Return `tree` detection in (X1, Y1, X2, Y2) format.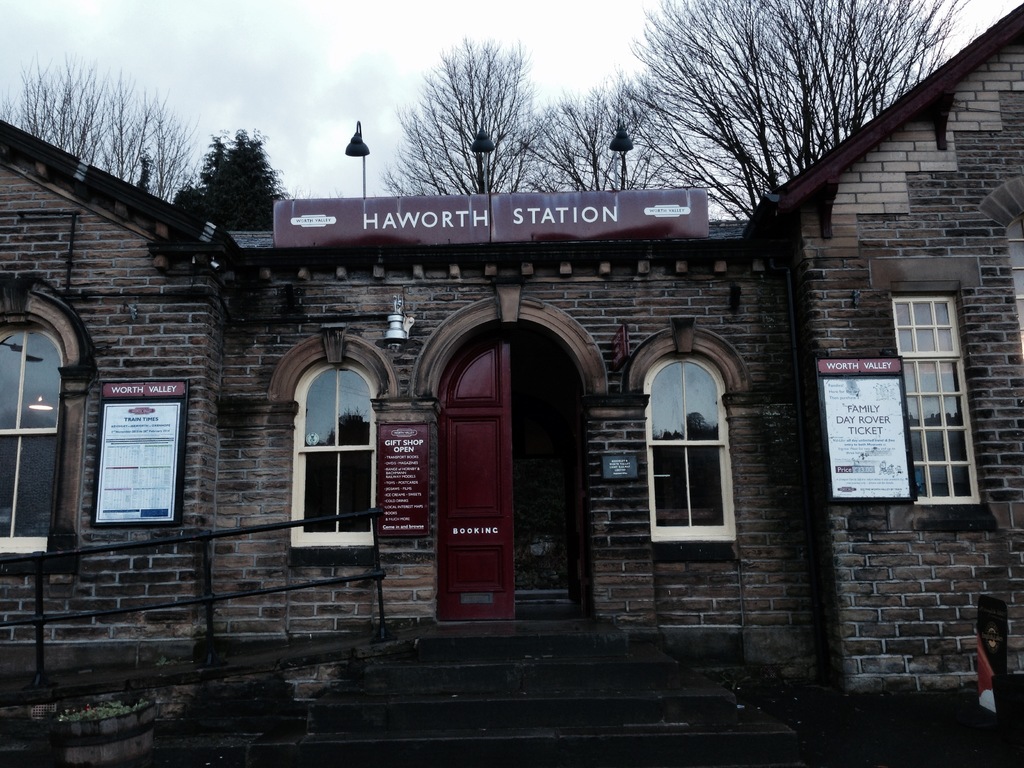
(530, 66, 686, 201).
